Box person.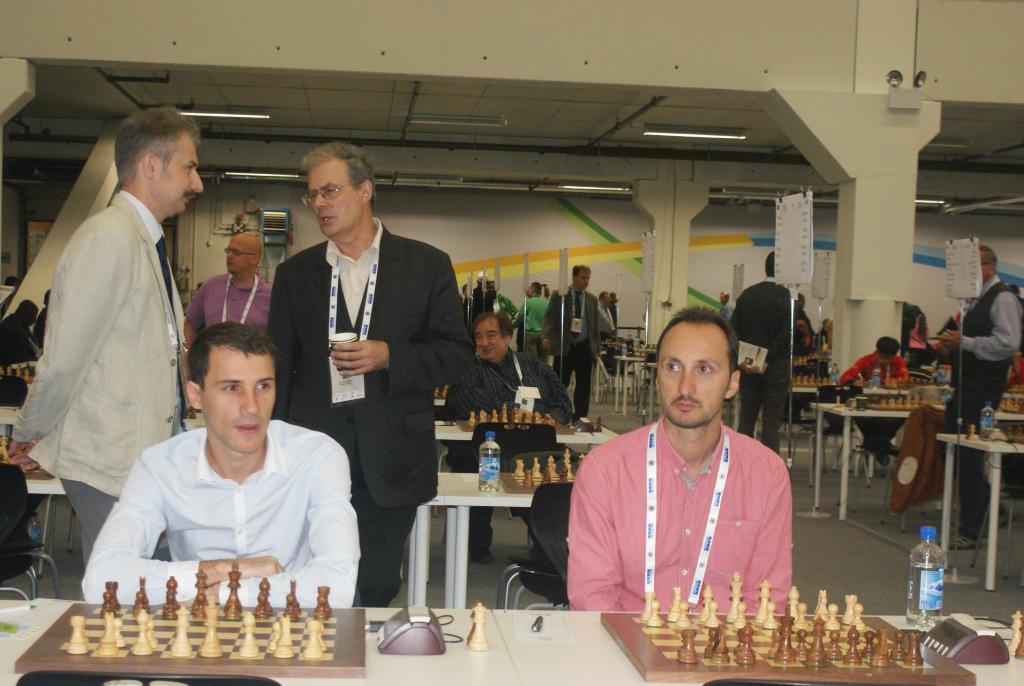
detection(188, 232, 278, 349).
